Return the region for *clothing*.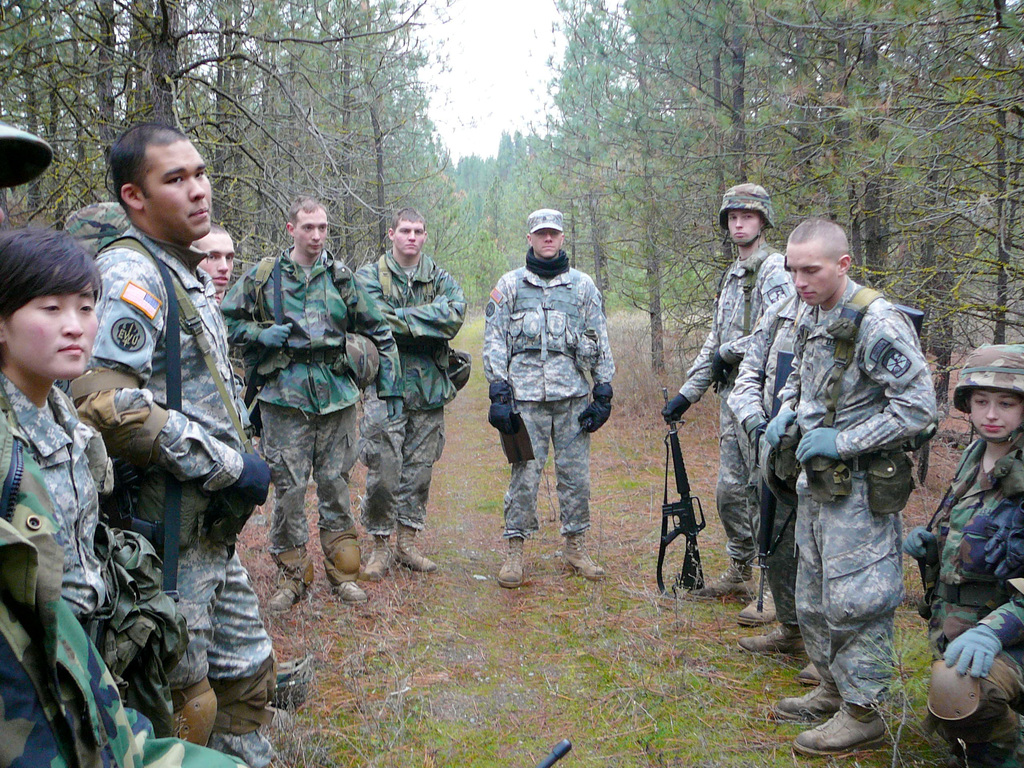
BBox(733, 296, 803, 628).
